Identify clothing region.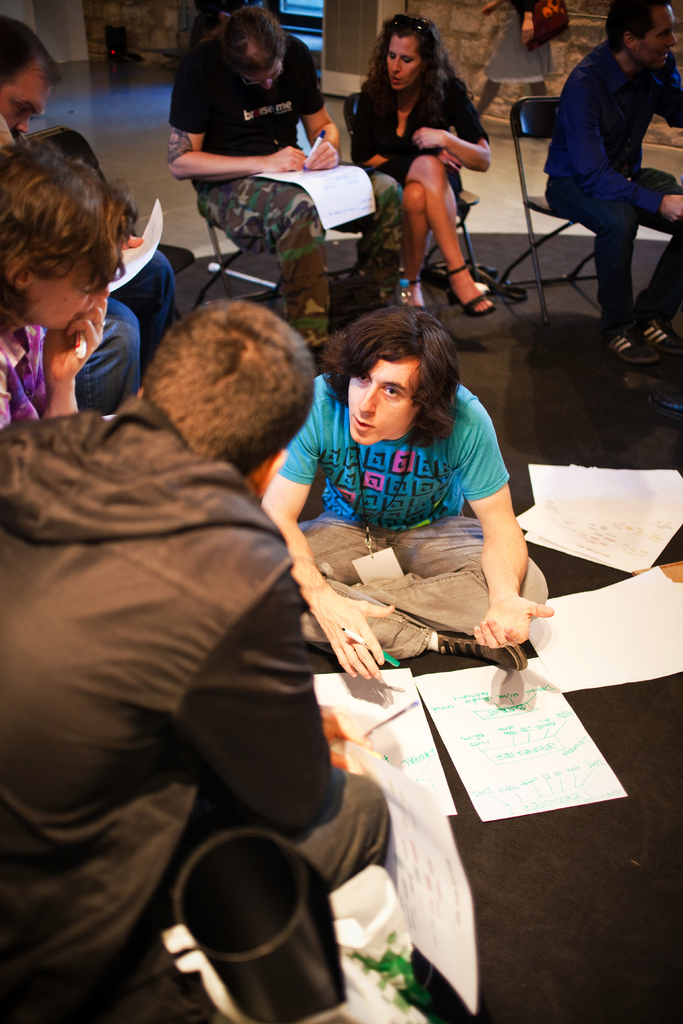
Region: left=259, top=359, right=518, bottom=534.
